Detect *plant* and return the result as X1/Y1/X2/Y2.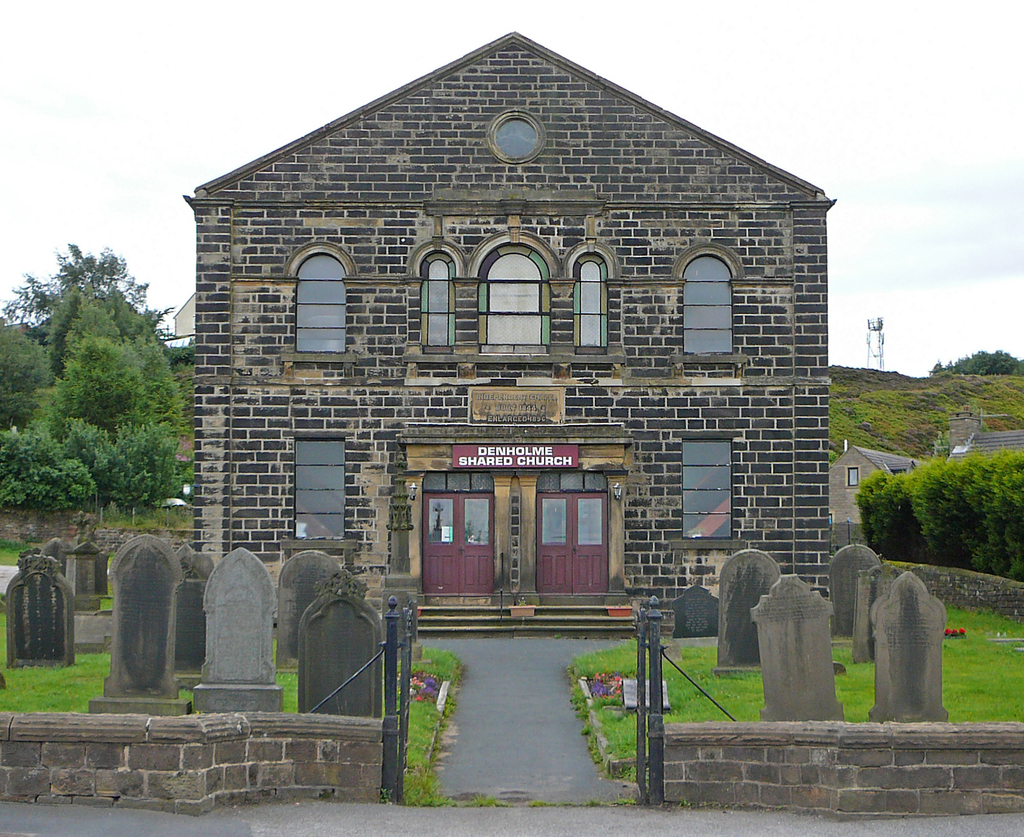
825/363/1023/450.
